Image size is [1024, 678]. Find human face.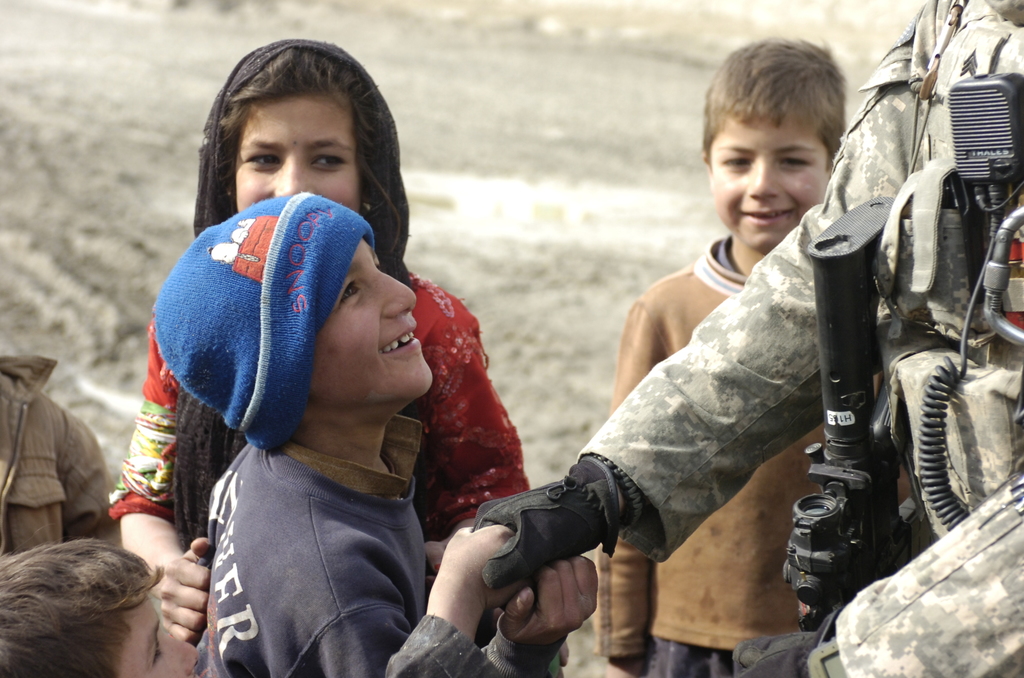
bbox=(118, 595, 204, 677).
